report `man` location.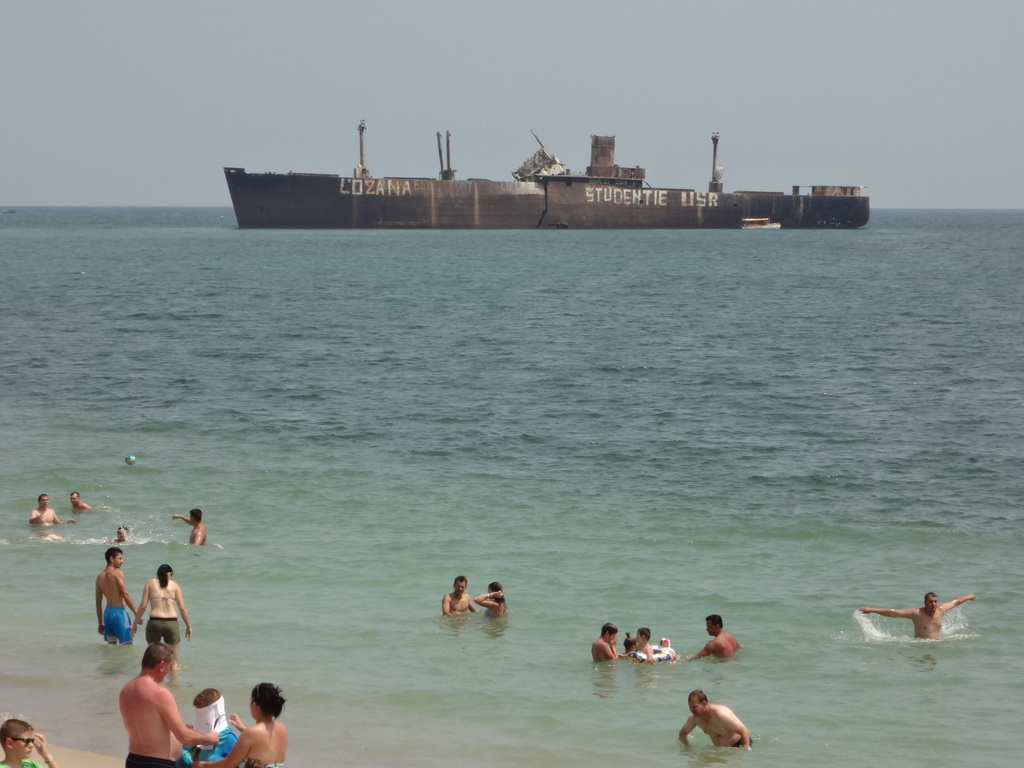
Report: box(174, 505, 214, 546).
